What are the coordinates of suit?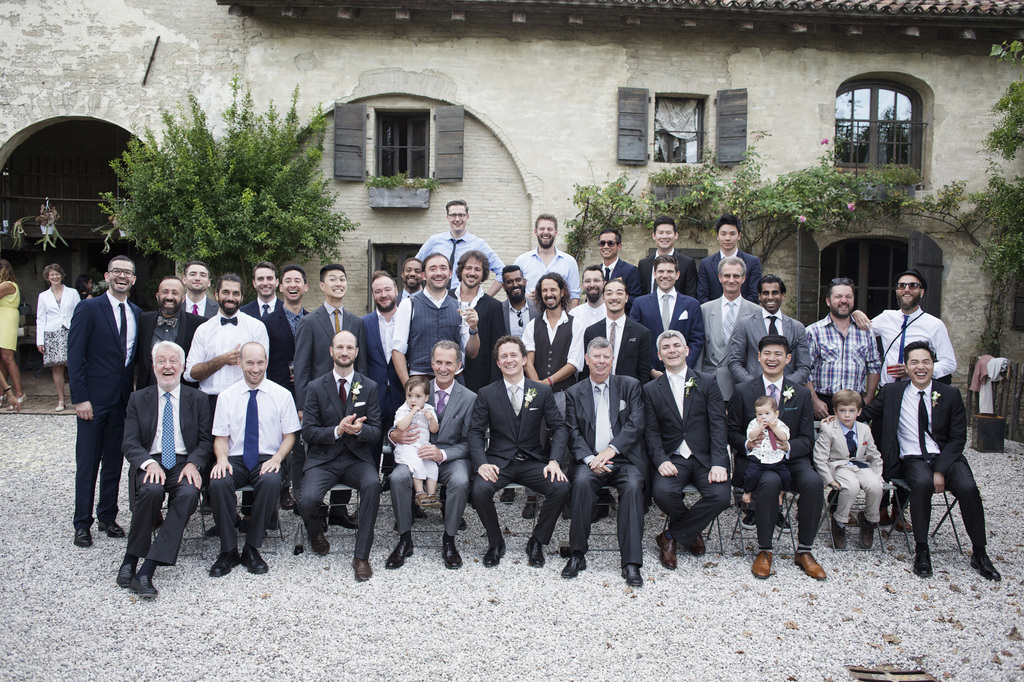
box(636, 246, 701, 301).
